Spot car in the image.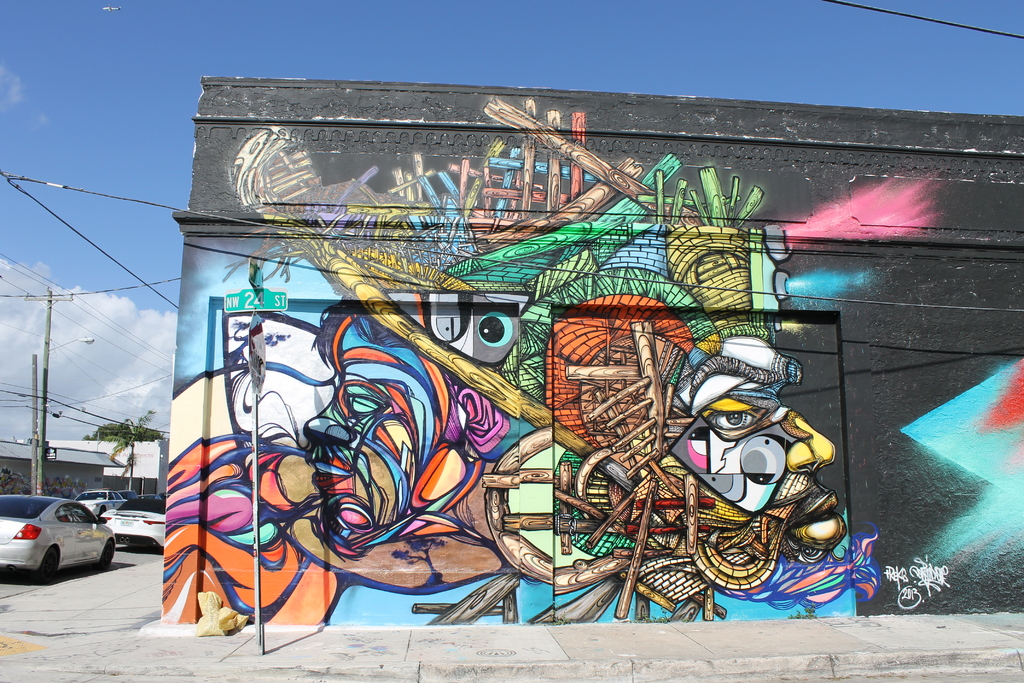
car found at box(4, 500, 131, 586).
